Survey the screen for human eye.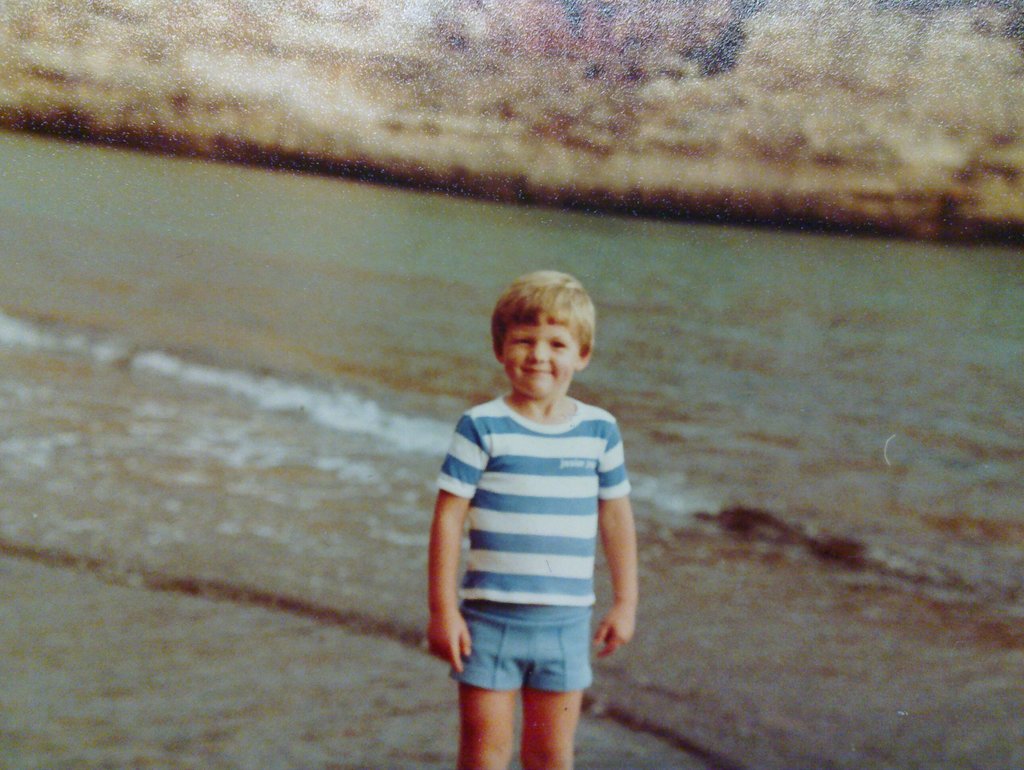
Survey found: locate(509, 336, 535, 347).
